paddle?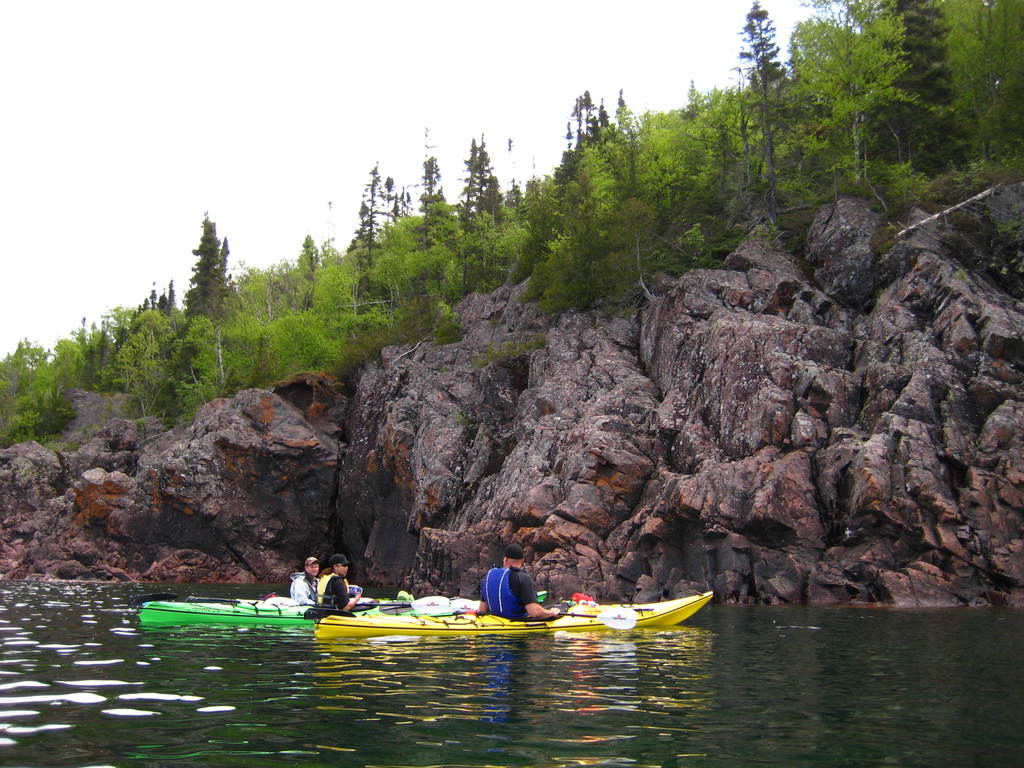
BBox(557, 607, 643, 636)
